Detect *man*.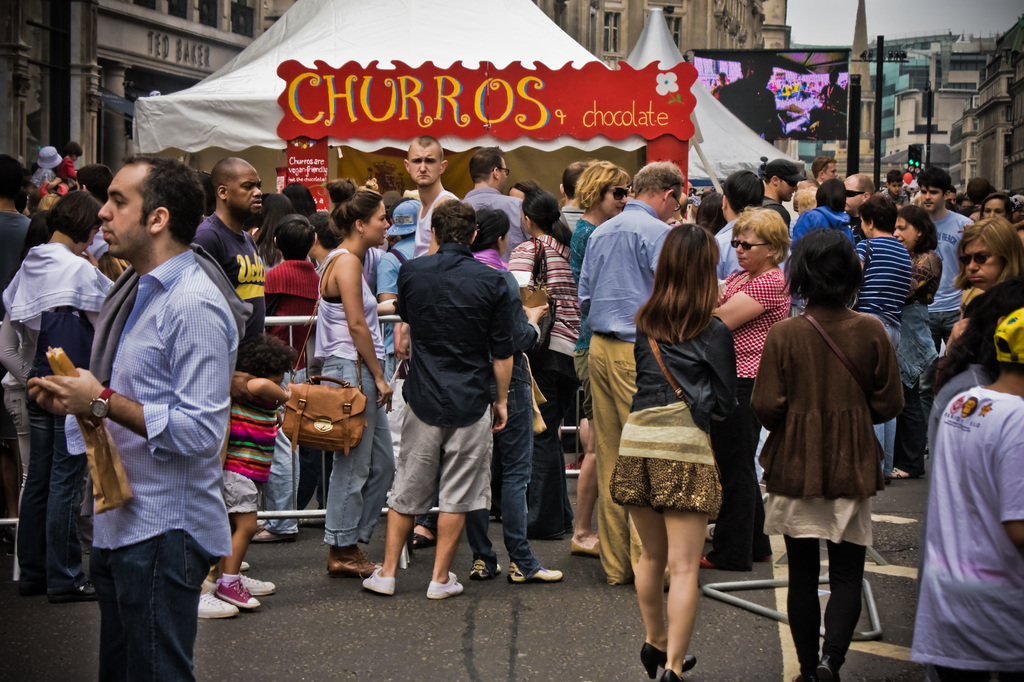
Detected at 65,140,250,679.
